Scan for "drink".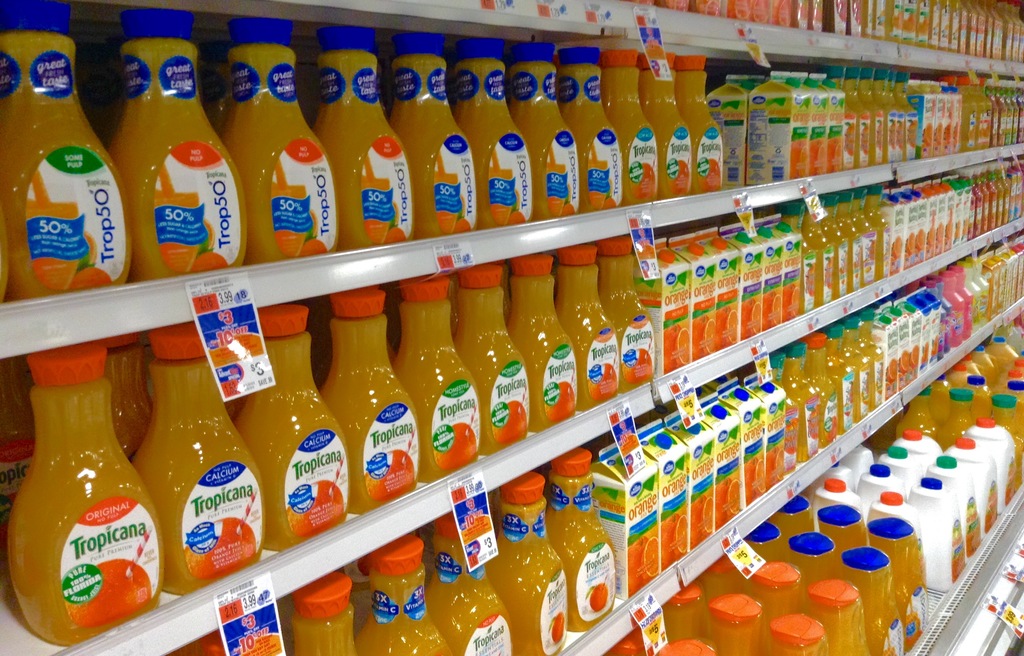
Scan result: locate(890, 70, 904, 161).
